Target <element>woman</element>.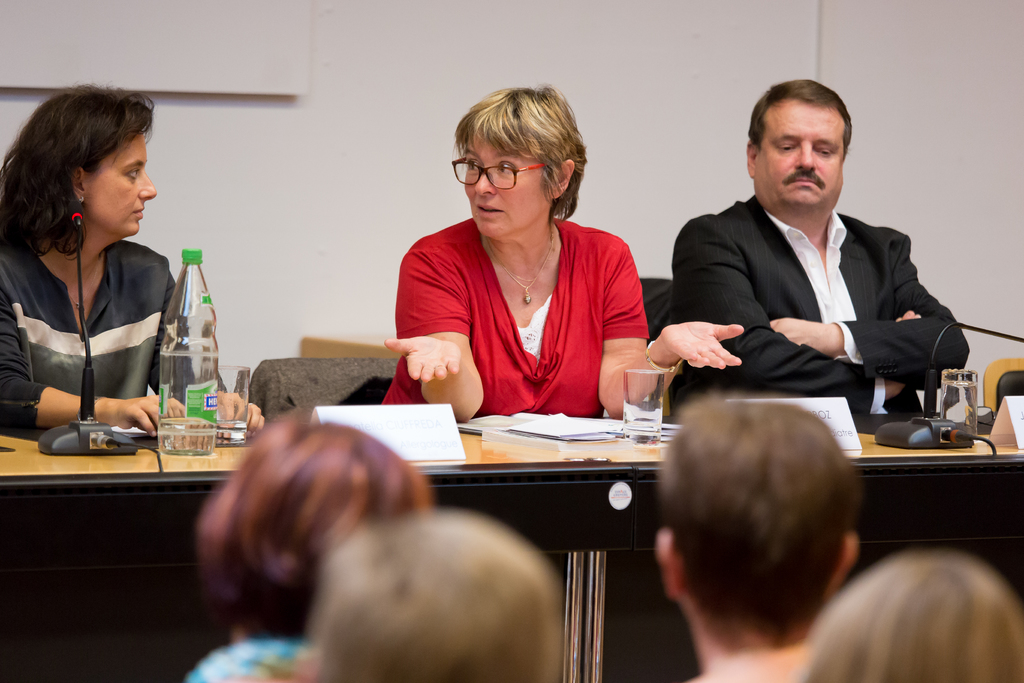
Target region: (0, 86, 263, 440).
